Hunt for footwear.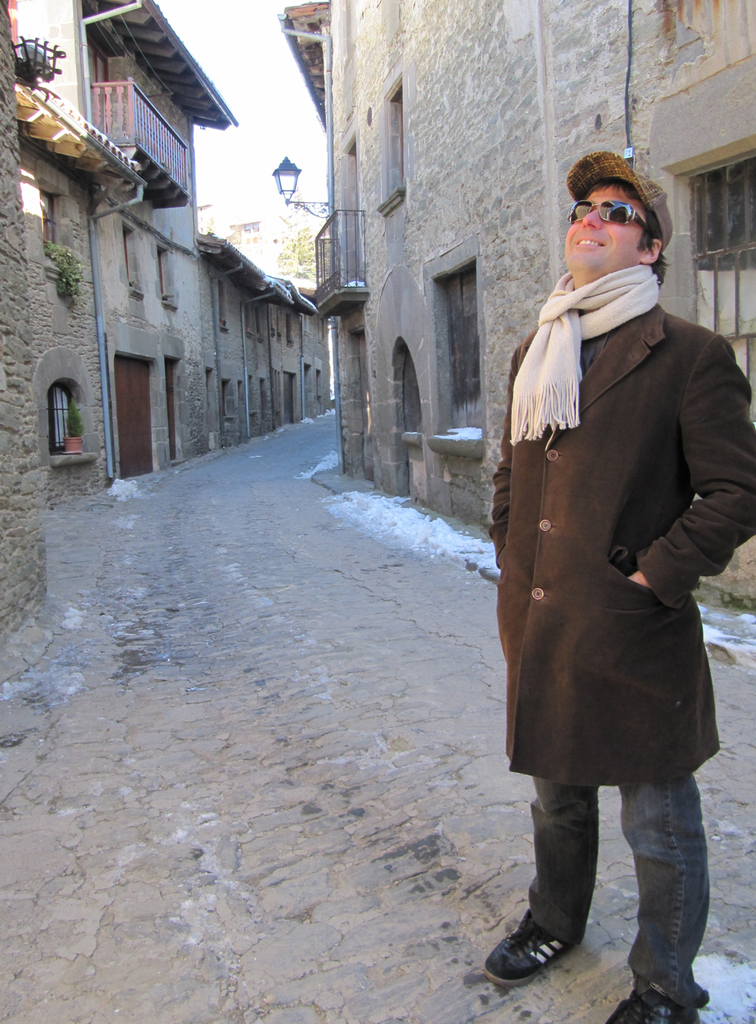
Hunted down at [486, 912, 565, 984].
